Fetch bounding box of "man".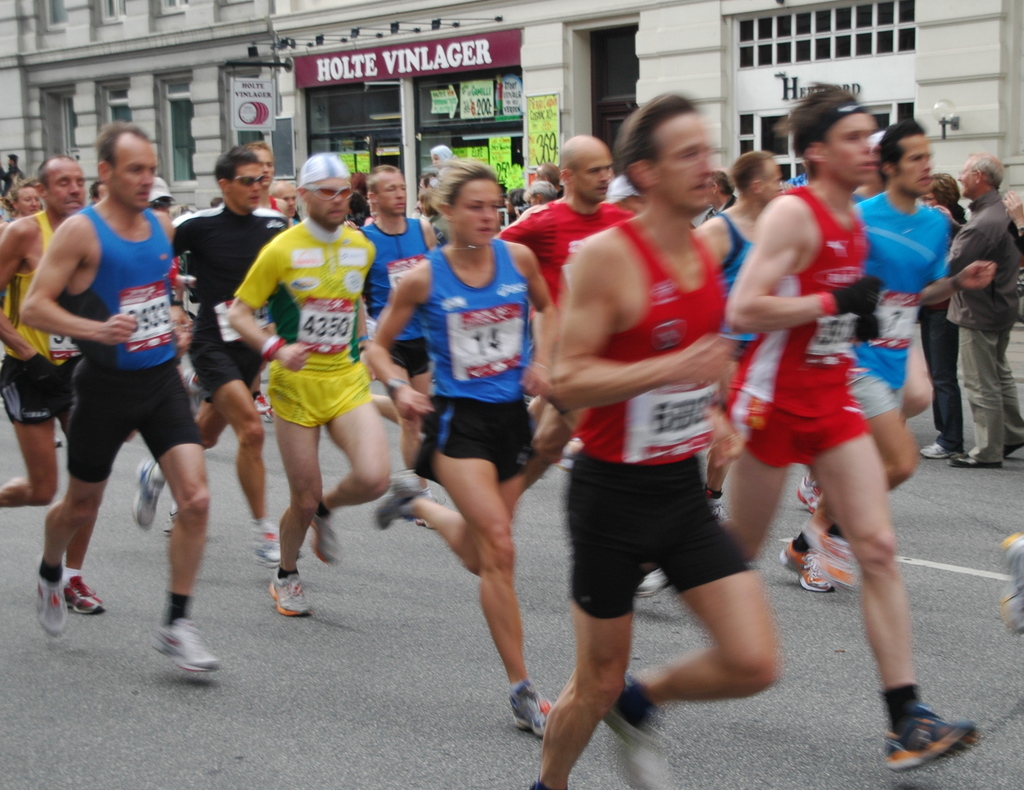
Bbox: x1=0, y1=159, x2=108, y2=509.
